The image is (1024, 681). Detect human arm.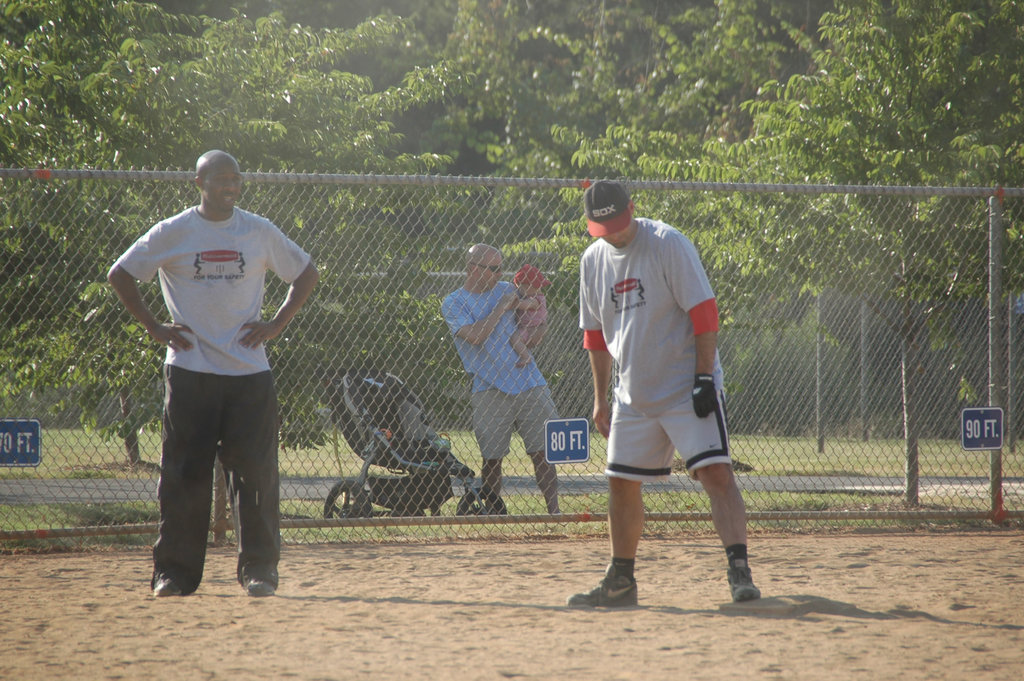
Detection: region(672, 230, 724, 423).
